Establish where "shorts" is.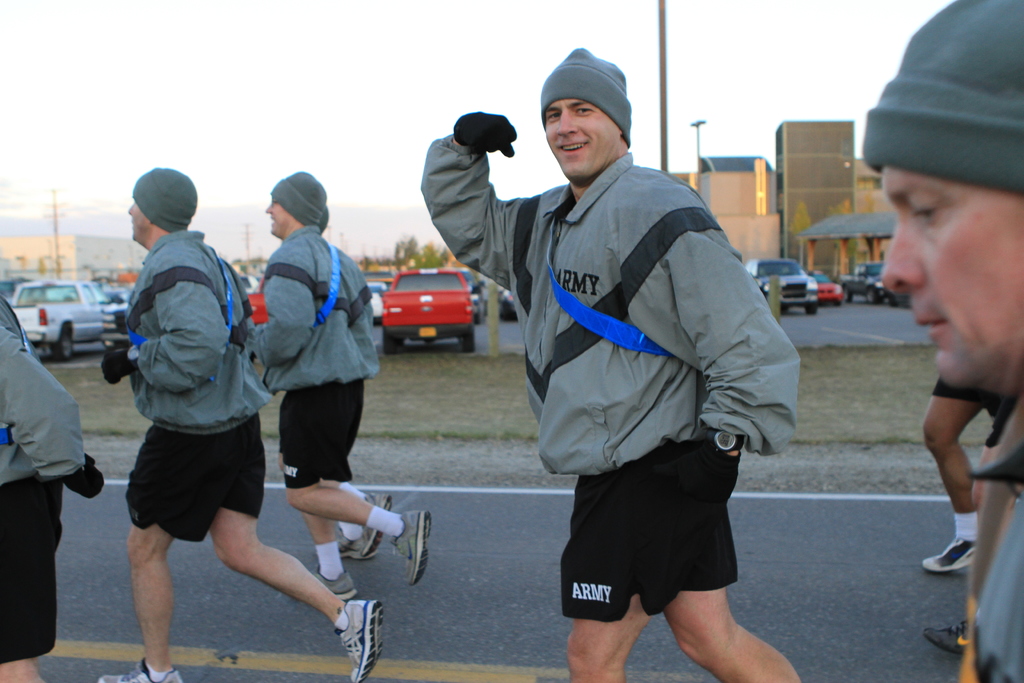
Established at [left=122, top=418, right=291, bottom=537].
